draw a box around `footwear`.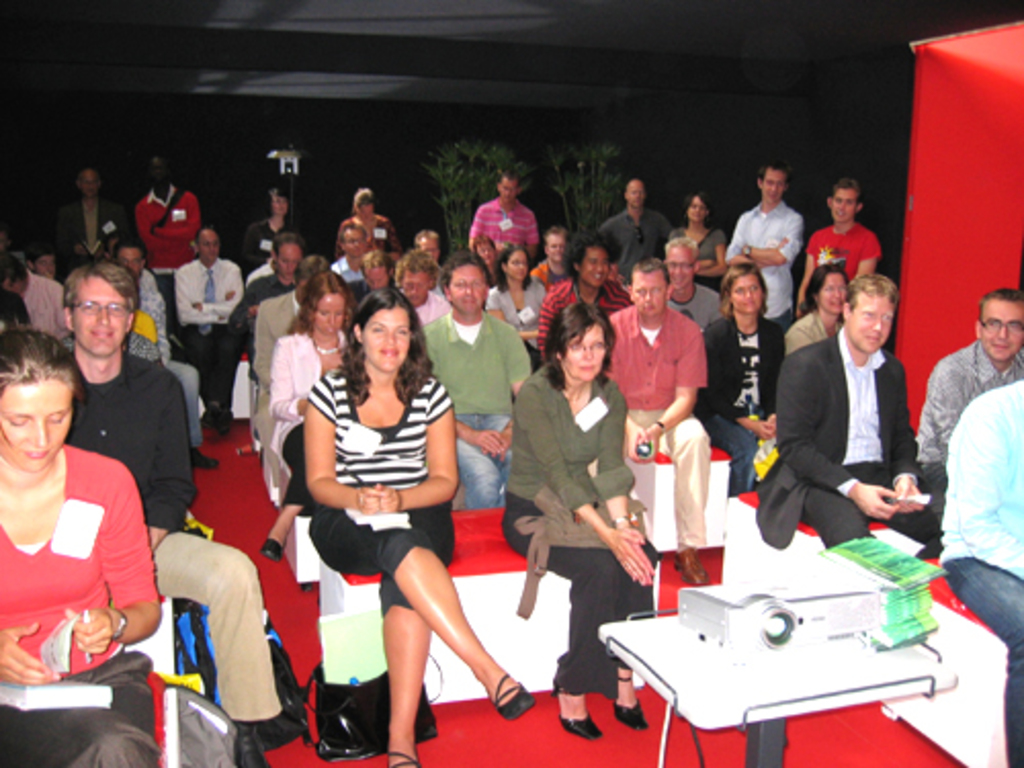
box=[387, 748, 424, 766].
